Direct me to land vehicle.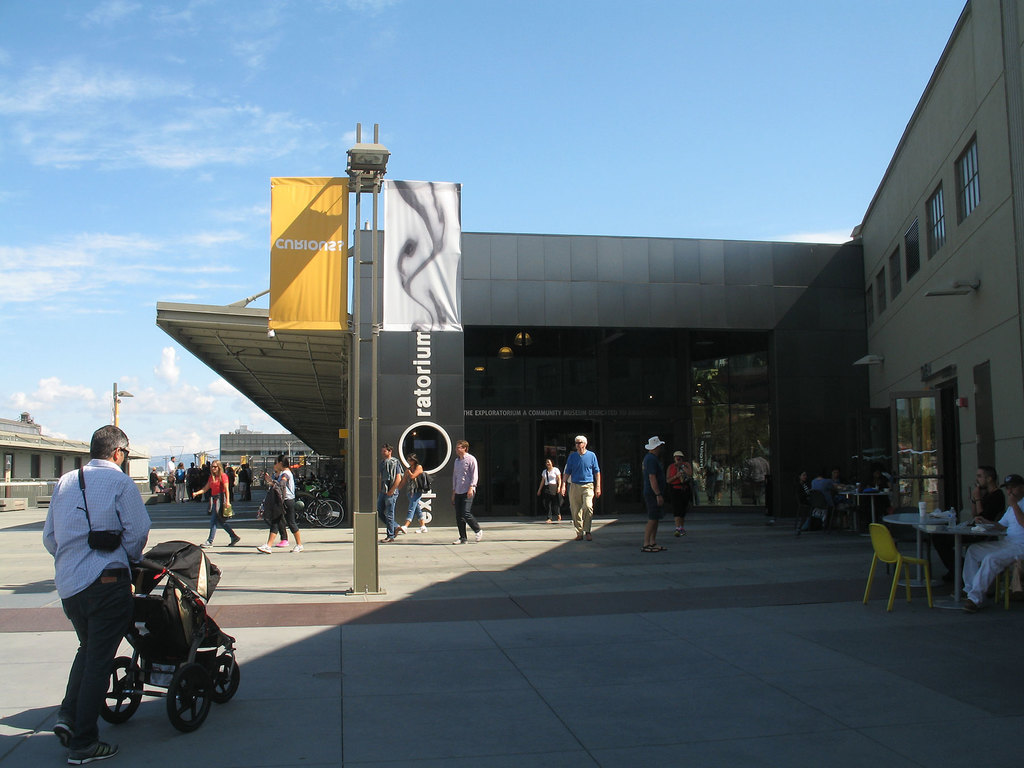
Direction: (97, 535, 248, 727).
